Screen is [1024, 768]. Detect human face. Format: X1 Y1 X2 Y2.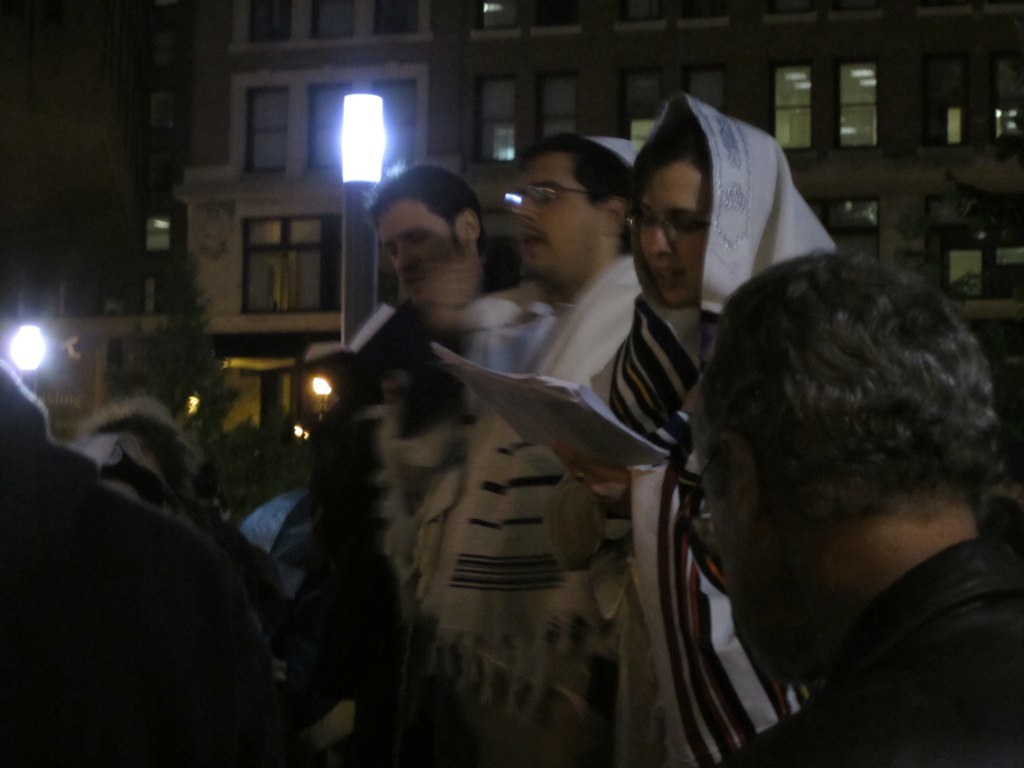
382 208 441 297.
